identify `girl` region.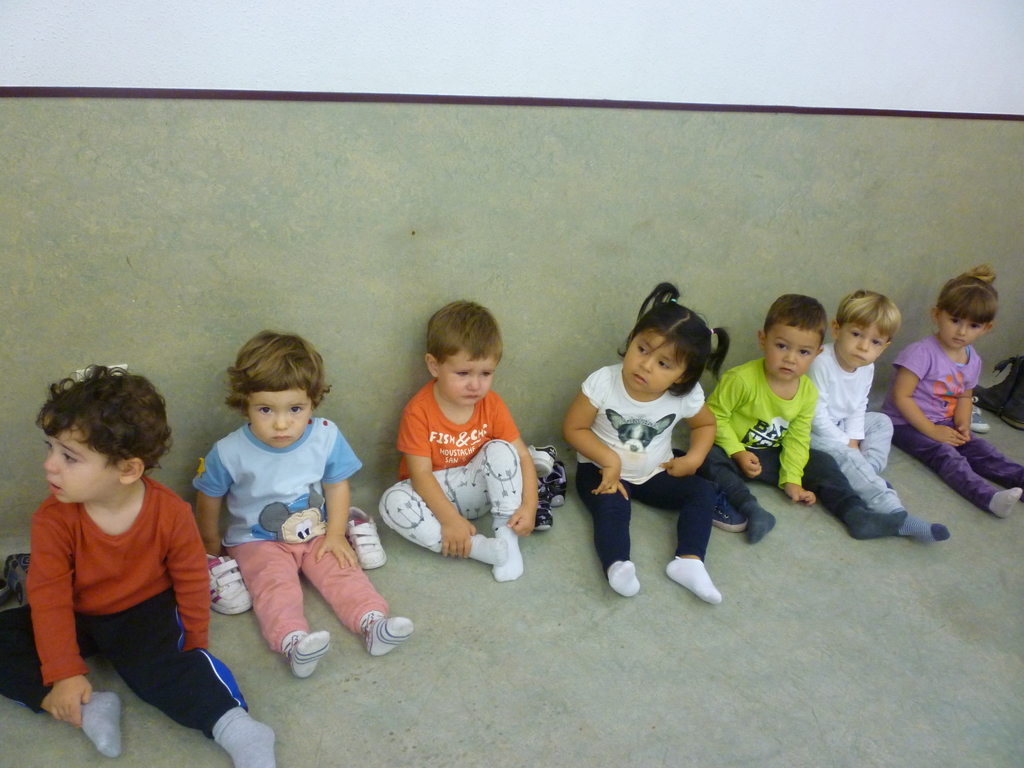
Region: 1 365 277 763.
